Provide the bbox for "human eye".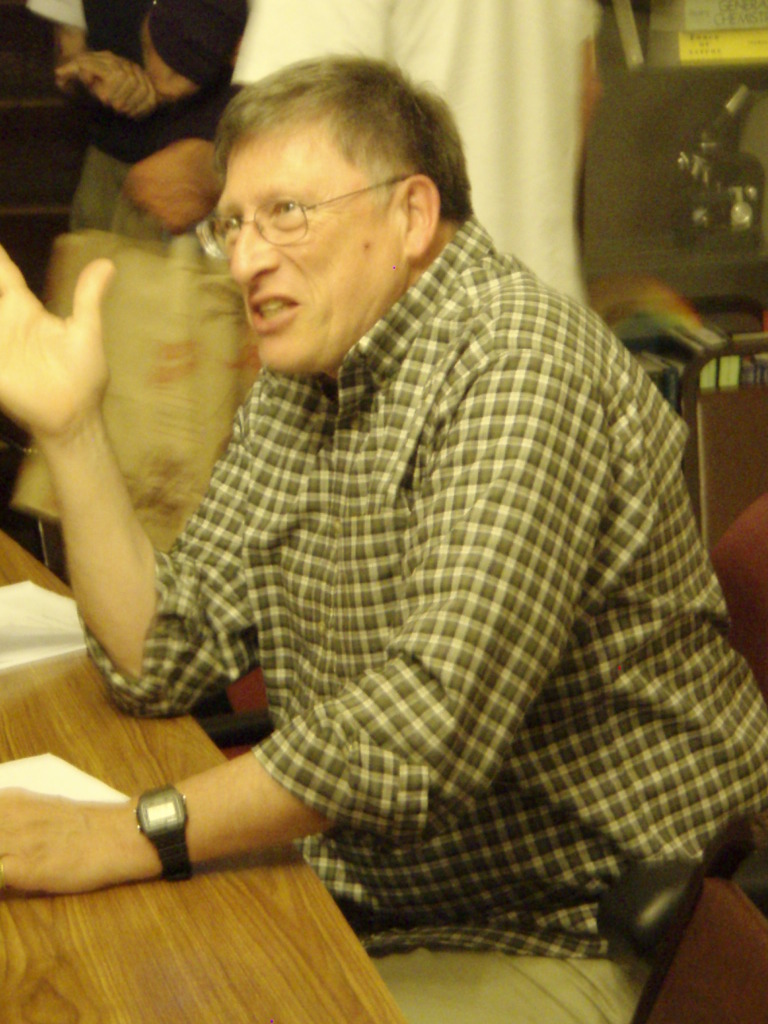
x1=268 y1=196 x2=318 y2=220.
